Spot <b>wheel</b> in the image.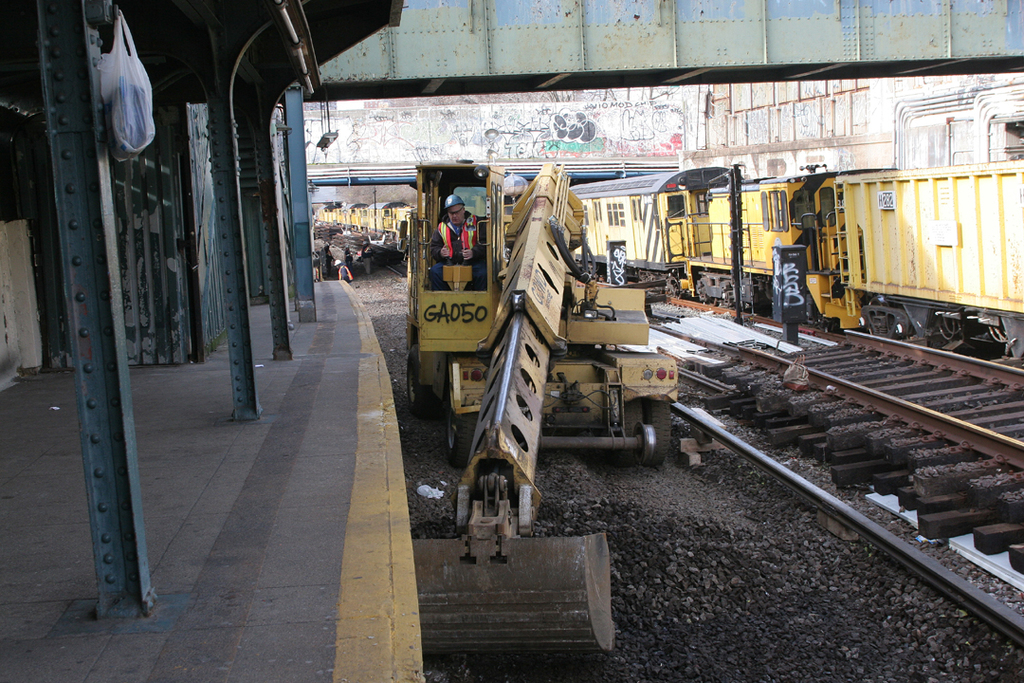
<b>wheel</b> found at pyautogui.locateOnScreen(448, 393, 481, 475).
